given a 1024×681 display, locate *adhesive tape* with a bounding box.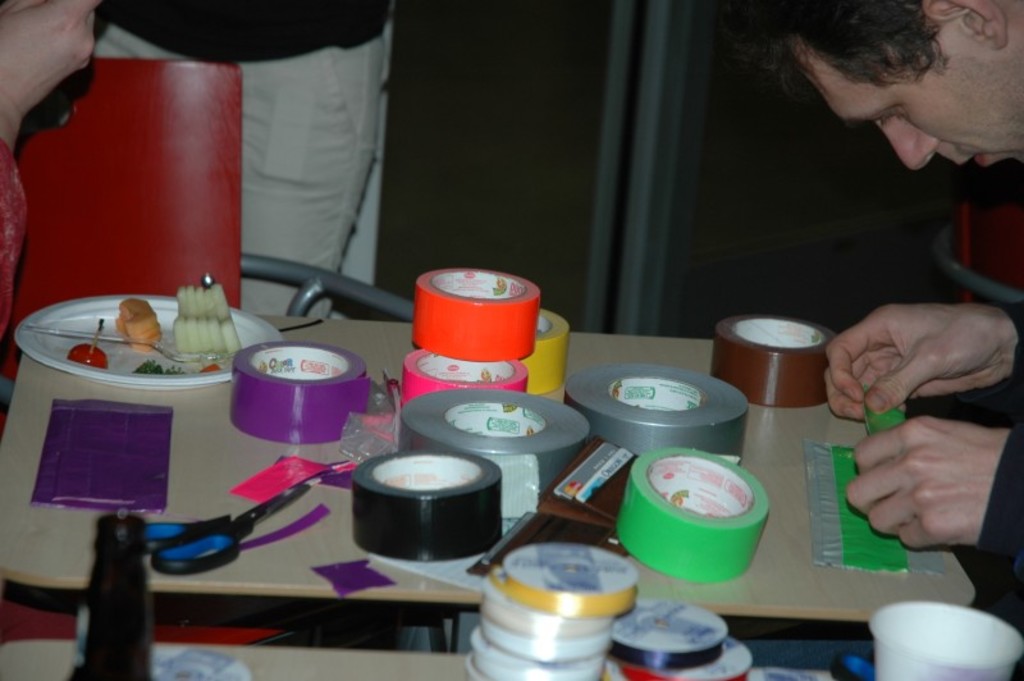
Located: box(561, 358, 748, 466).
